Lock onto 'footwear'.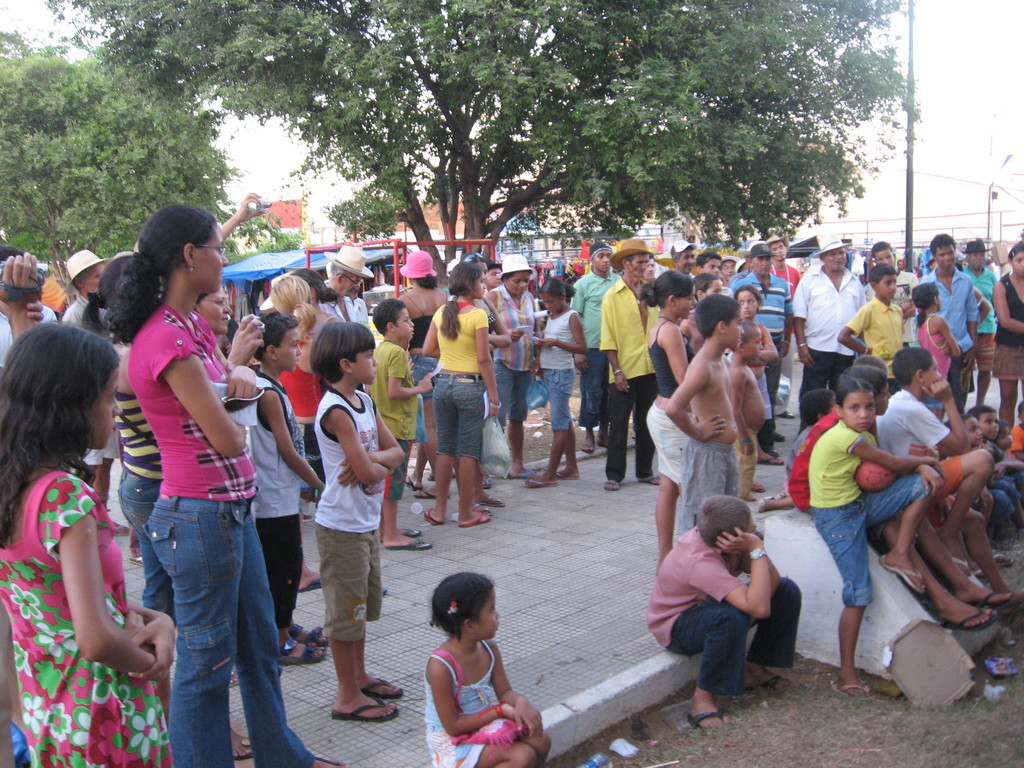
Locked: crop(274, 625, 331, 639).
